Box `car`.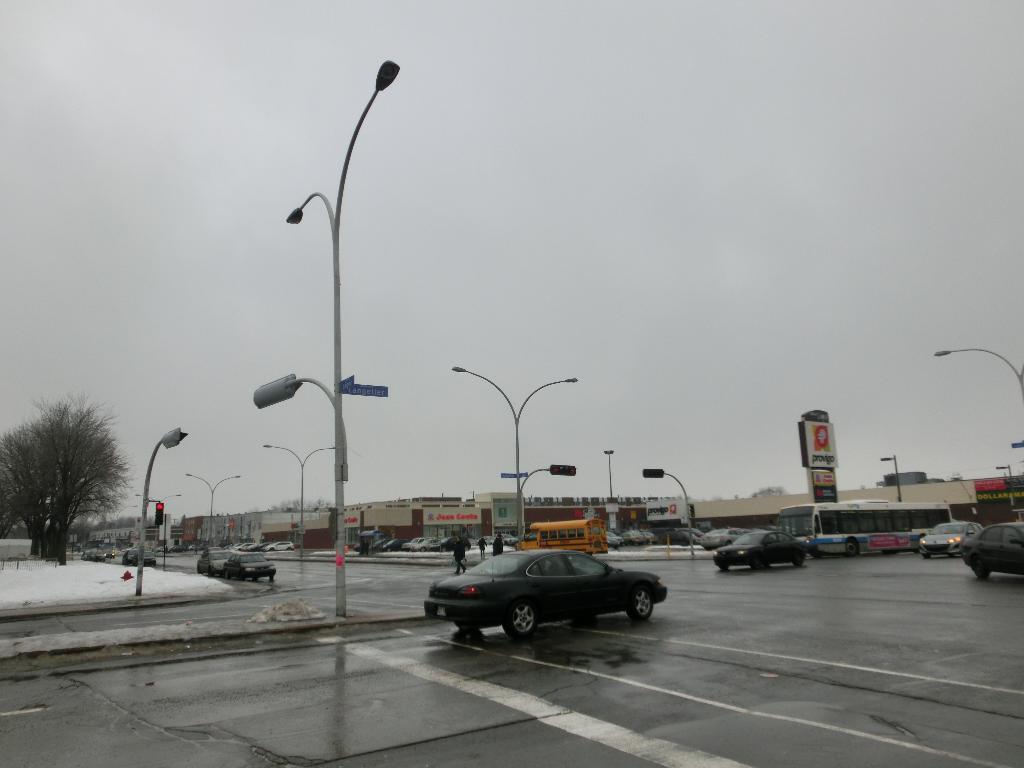
x1=122 y1=549 x2=156 y2=565.
